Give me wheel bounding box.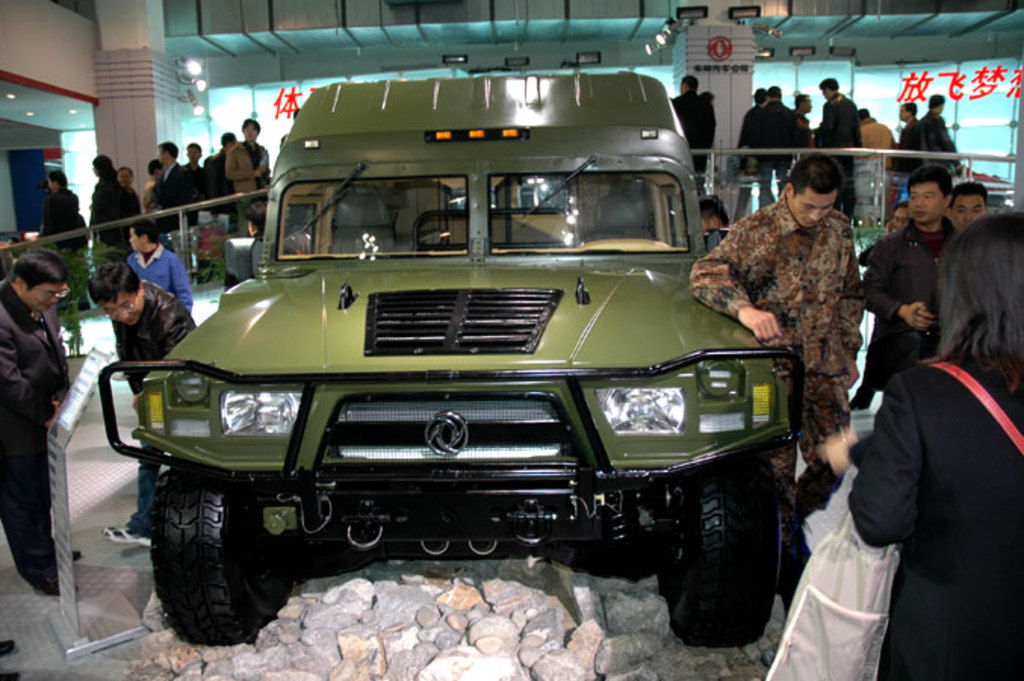
(656, 448, 787, 652).
